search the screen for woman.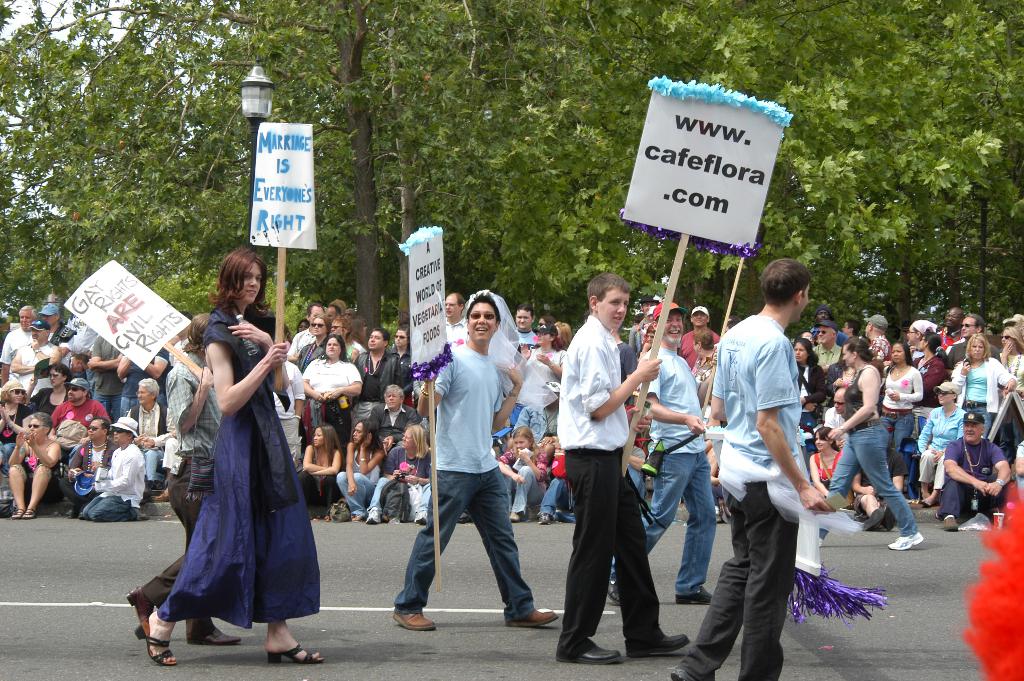
Found at [496,426,550,520].
